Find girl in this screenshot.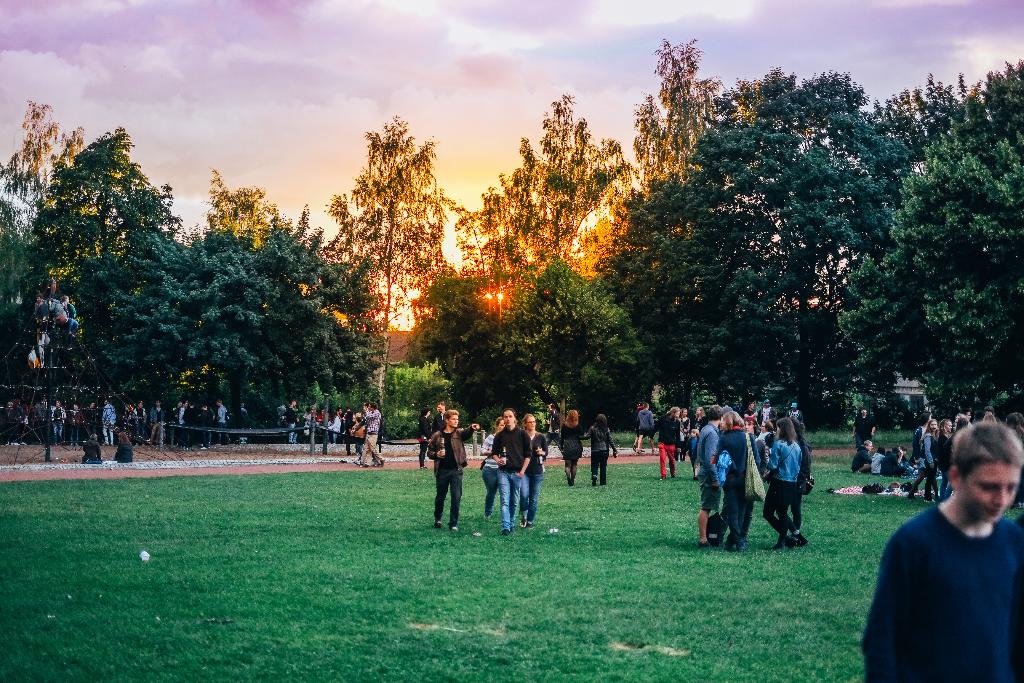
The bounding box for girl is 762 416 804 547.
